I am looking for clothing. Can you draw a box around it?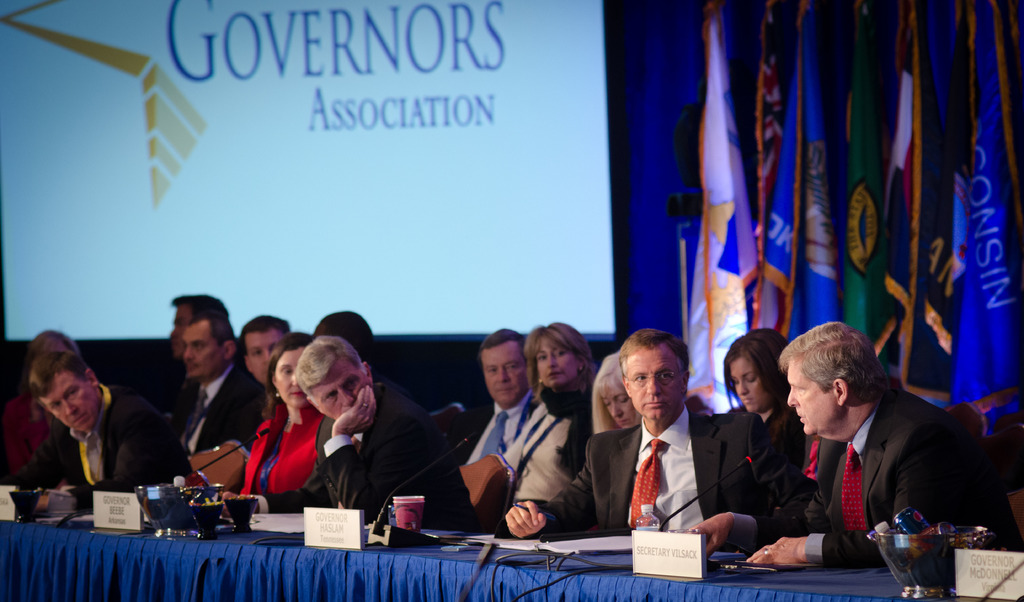
Sure, the bounding box is <region>455, 383, 540, 505</region>.
